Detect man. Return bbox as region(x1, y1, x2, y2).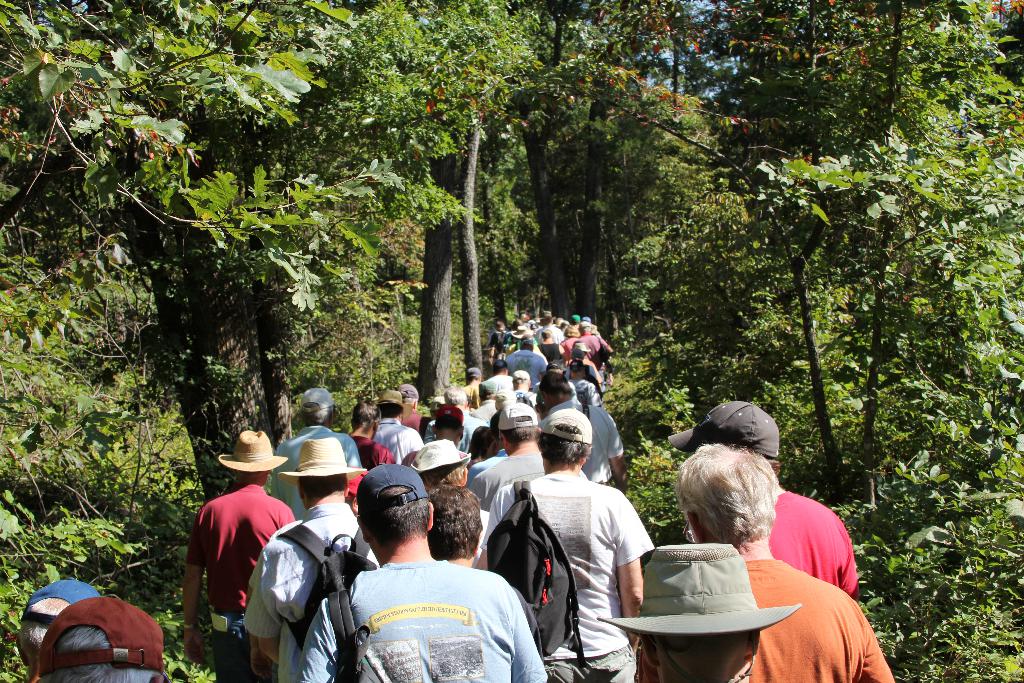
region(292, 462, 548, 682).
